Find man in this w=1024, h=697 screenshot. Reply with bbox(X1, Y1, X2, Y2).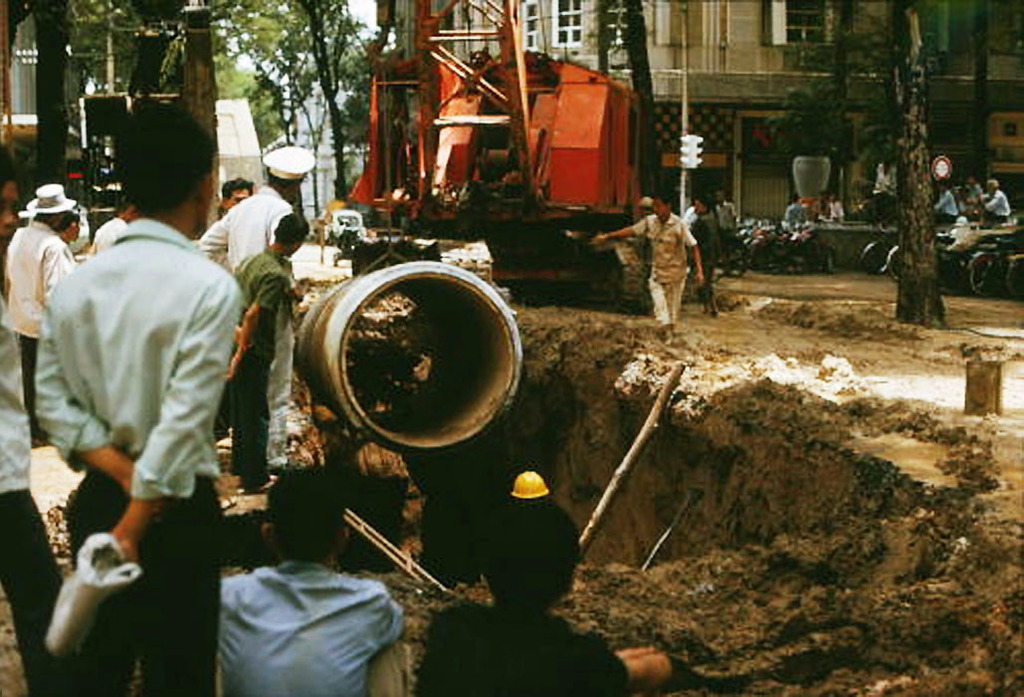
bbox(218, 175, 256, 218).
